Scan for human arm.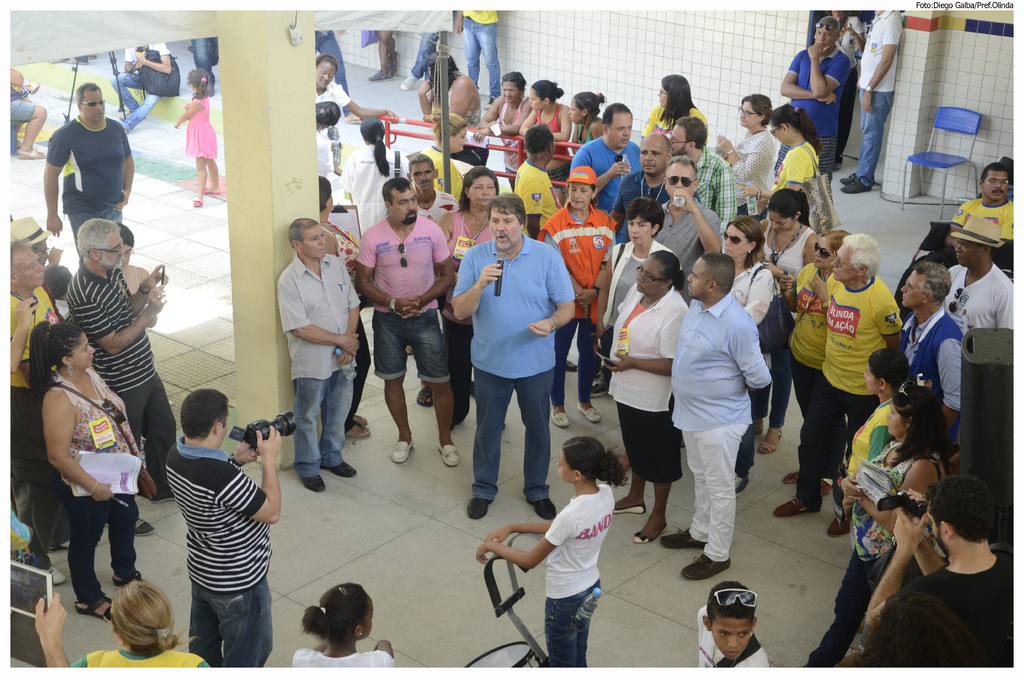
Scan result: (x1=667, y1=186, x2=723, y2=252).
